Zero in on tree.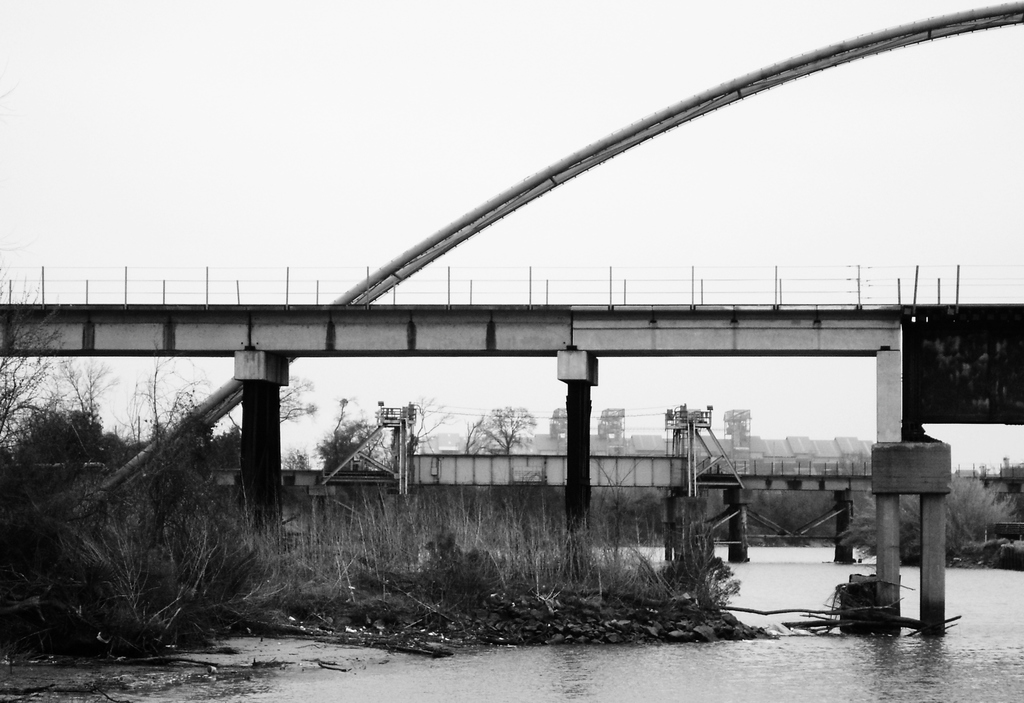
Zeroed in: l=314, t=394, r=398, b=472.
